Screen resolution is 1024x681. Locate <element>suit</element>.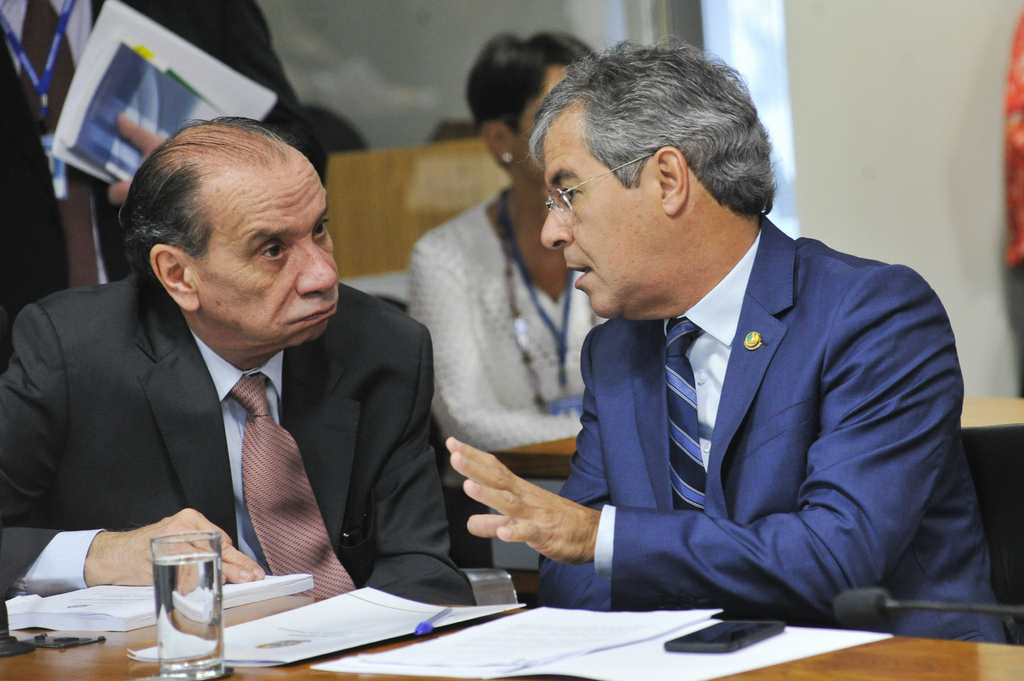
(0, 268, 465, 600).
